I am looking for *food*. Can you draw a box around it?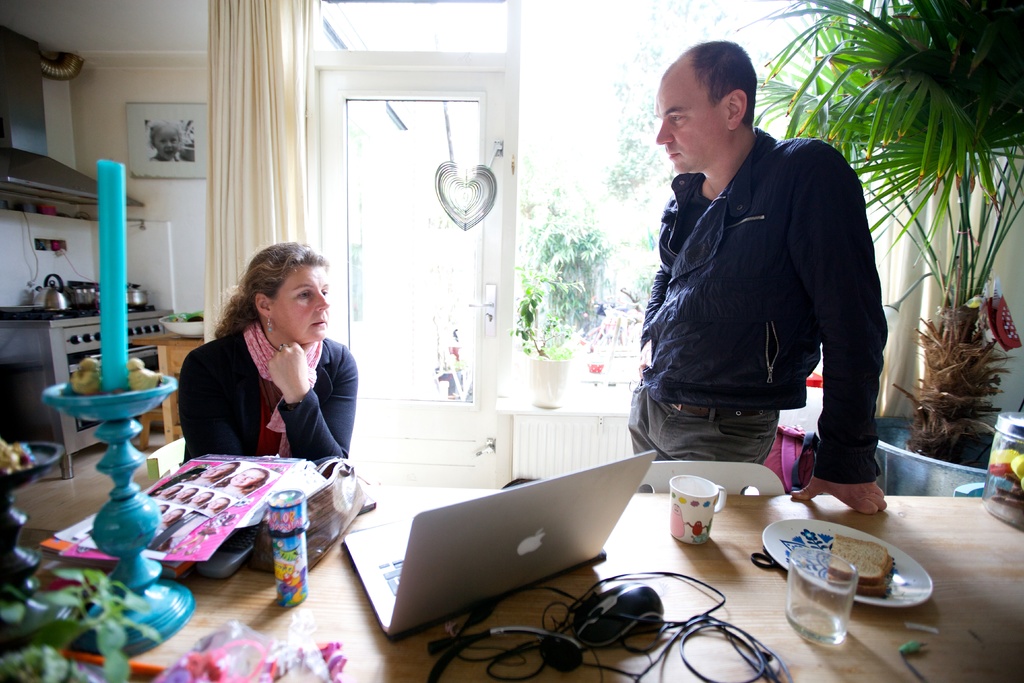
Sure, the bounding box is BBox(833, 541, 893, 594).
